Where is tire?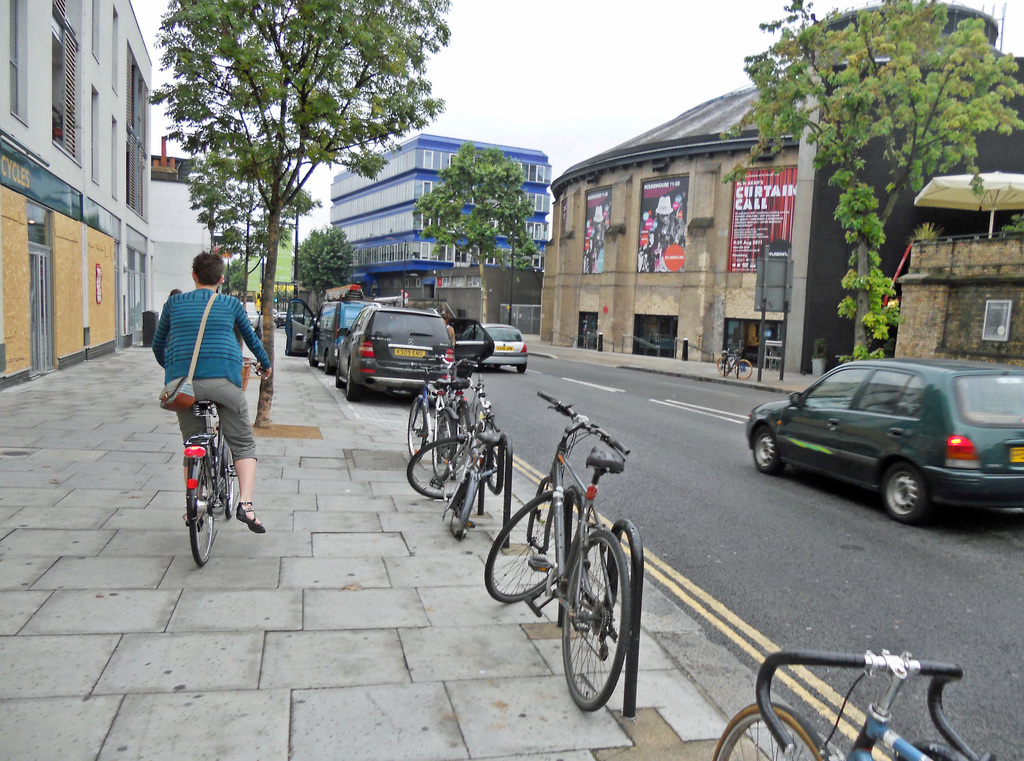
(left=714, top=701, right=831, bottom=760).
